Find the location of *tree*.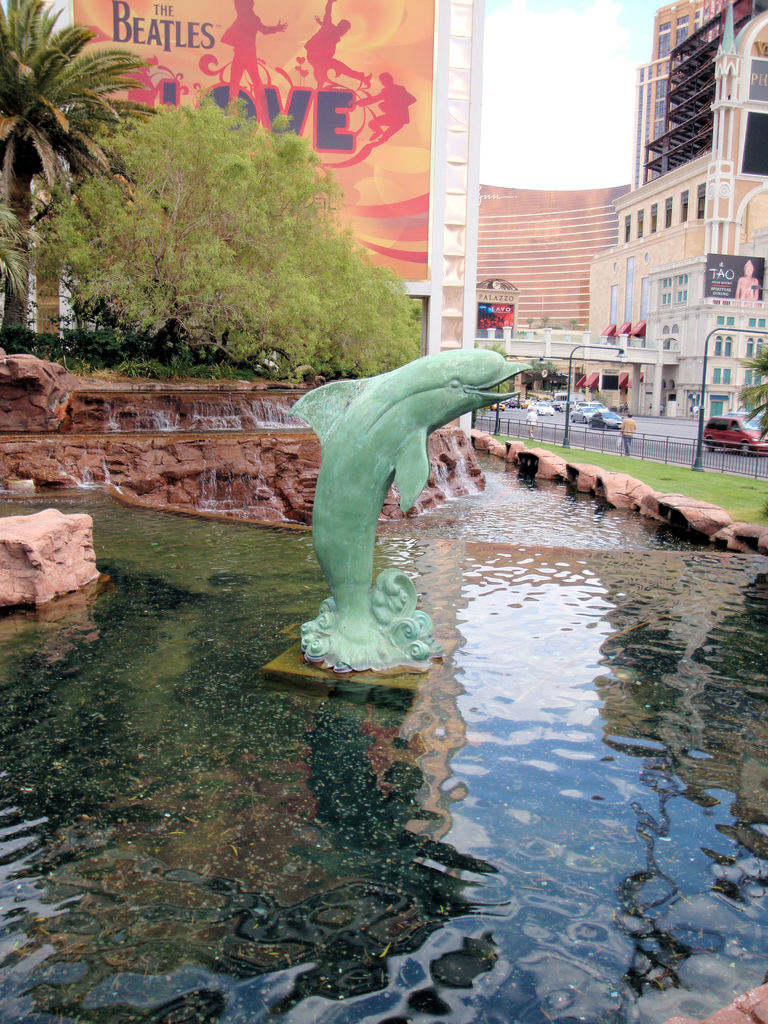
Location: [left=728, top=337, right=767, bottom=452].
